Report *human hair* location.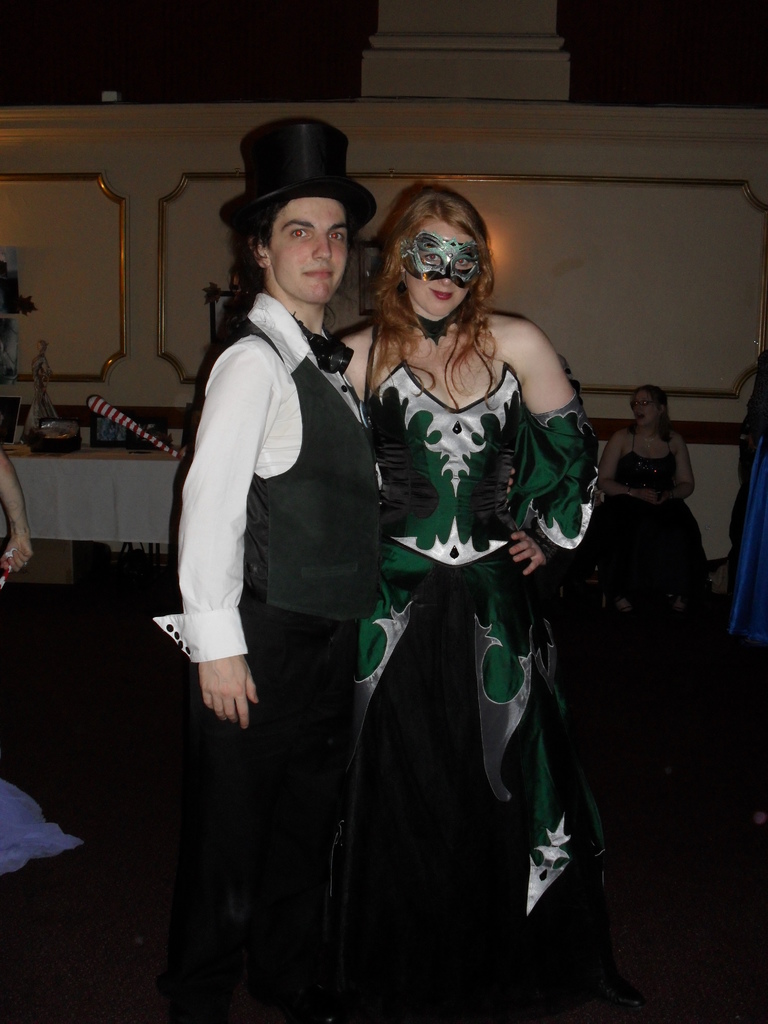
Report: bbox(366, 182, 497, 389).
